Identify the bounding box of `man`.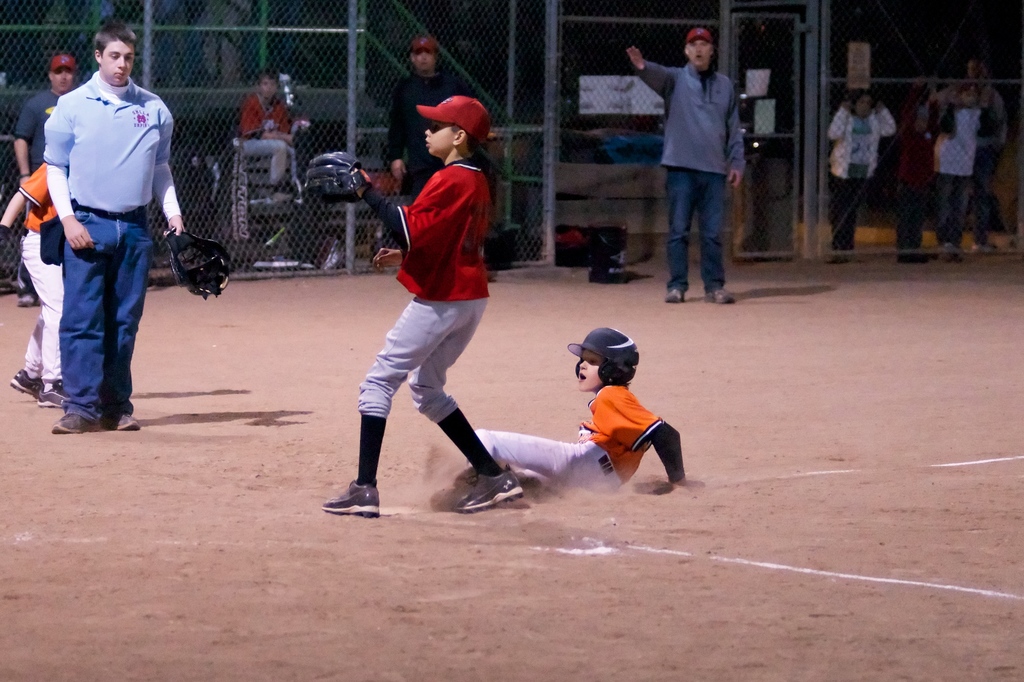
select_region(387, 35, 467, 199).
